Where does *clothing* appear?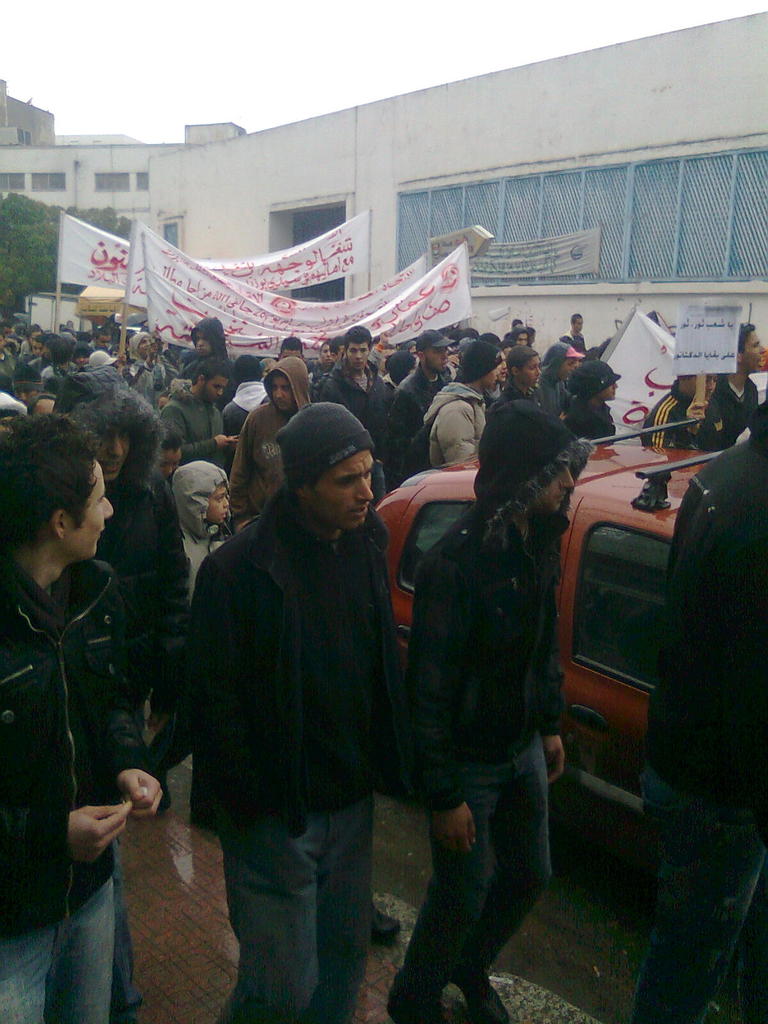
Appears at [649,438,767,781].
